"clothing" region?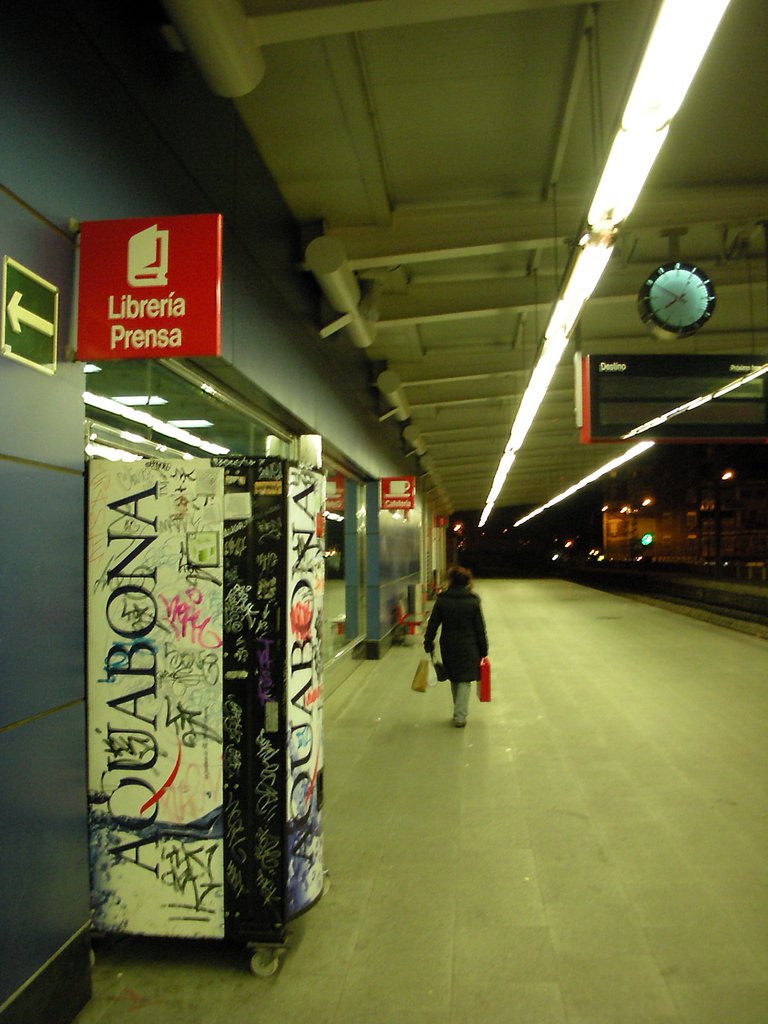
<region>430, 573, 508, 719</region>
